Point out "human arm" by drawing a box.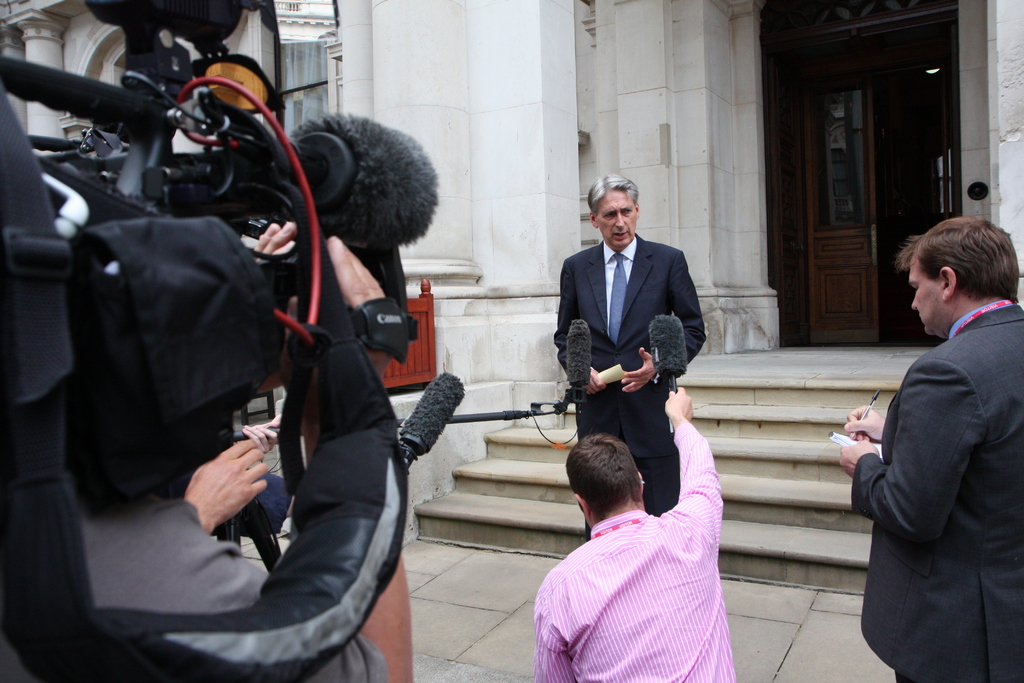
672,383,723,551.
